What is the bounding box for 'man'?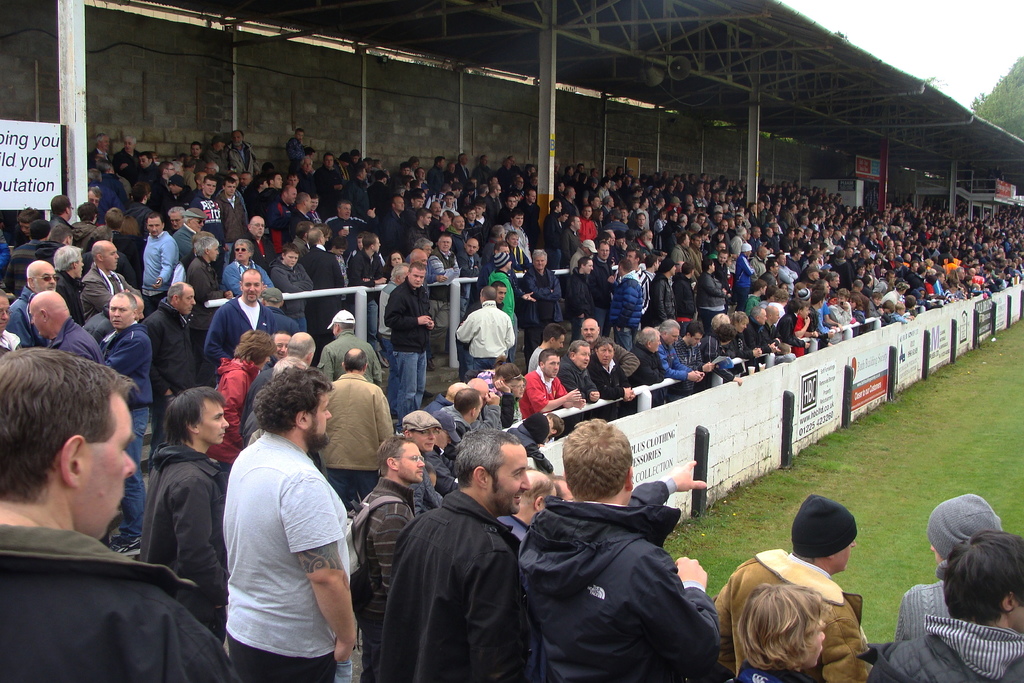
<box>270,334,292,362</box>.
